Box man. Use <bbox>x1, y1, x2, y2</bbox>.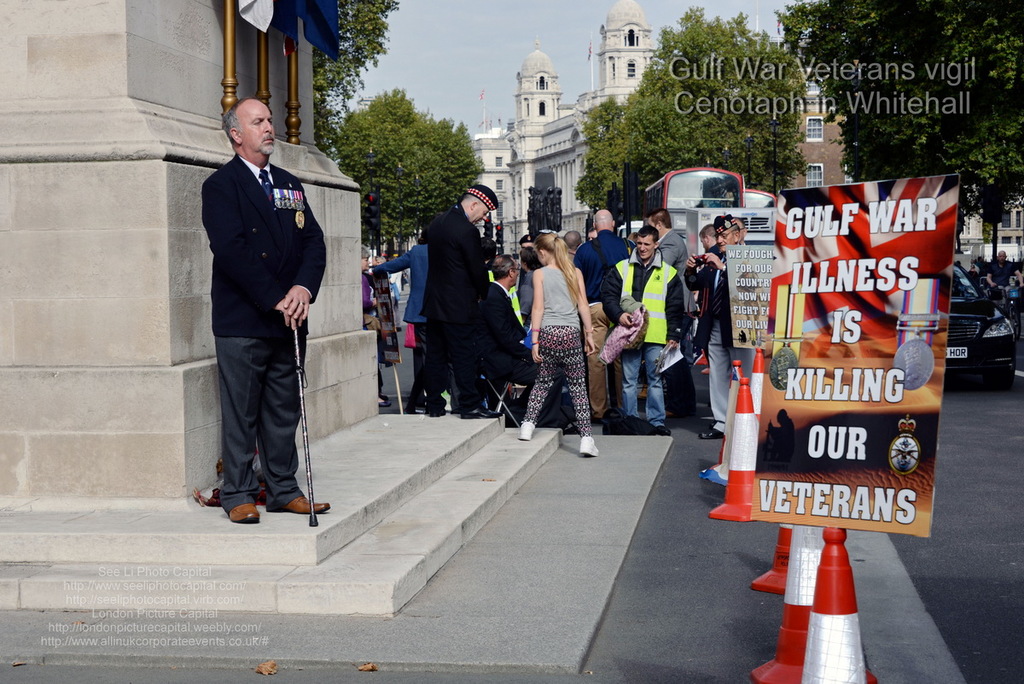
<bbox>684, 214, 739, 447</bbox>.
